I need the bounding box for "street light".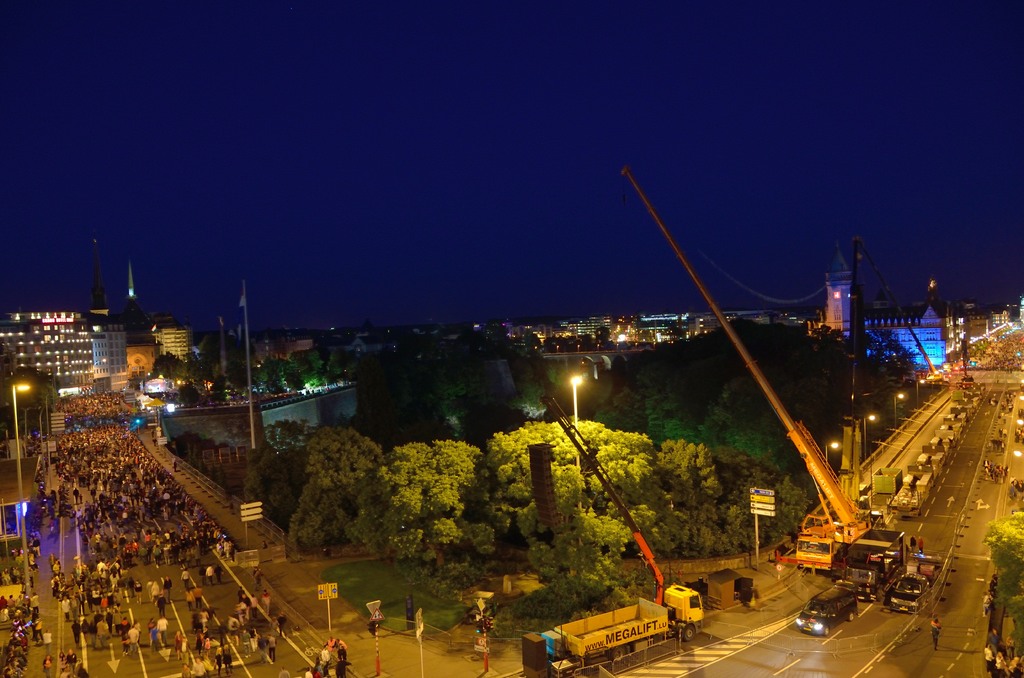
Here it is: <box>567,374,581,574</box>.
